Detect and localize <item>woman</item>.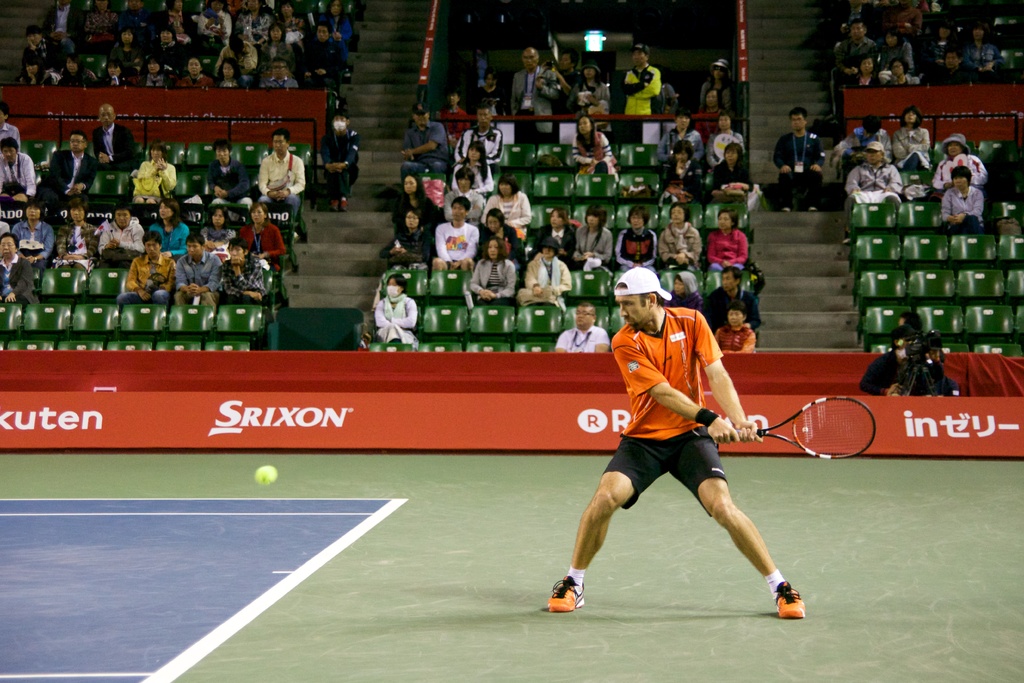
Localized at bbox(469, 238, 519, 307).
